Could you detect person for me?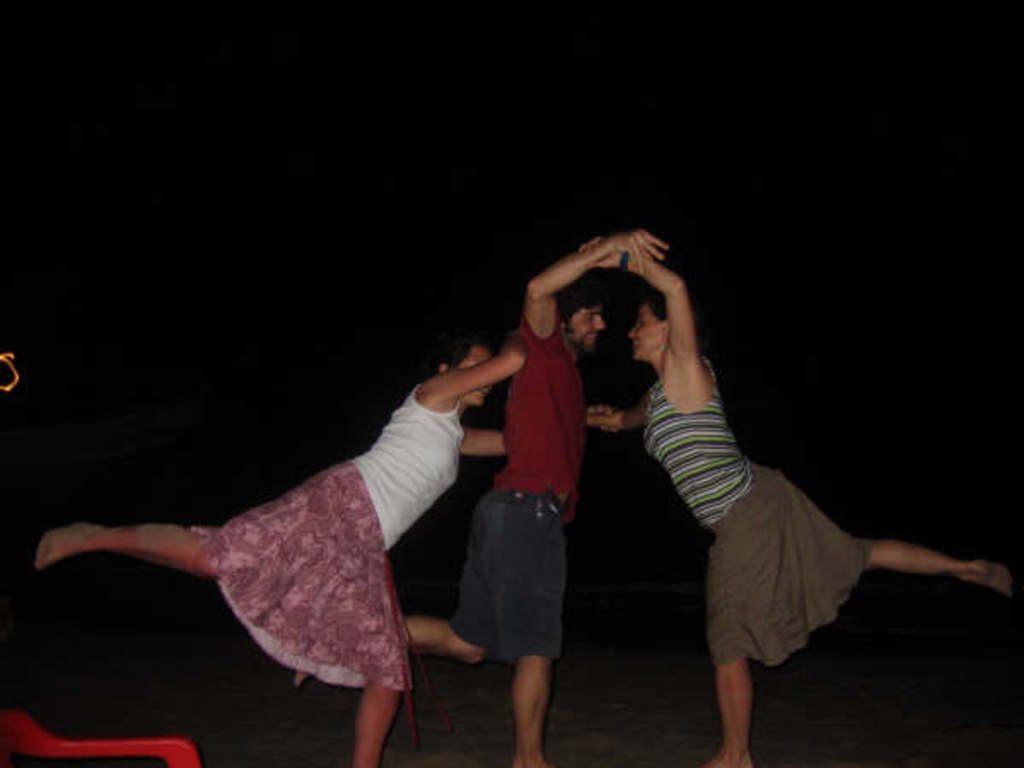
Detection result: {"x1": 604, "y1": 253, "x2": 978, "y2": 759}.
